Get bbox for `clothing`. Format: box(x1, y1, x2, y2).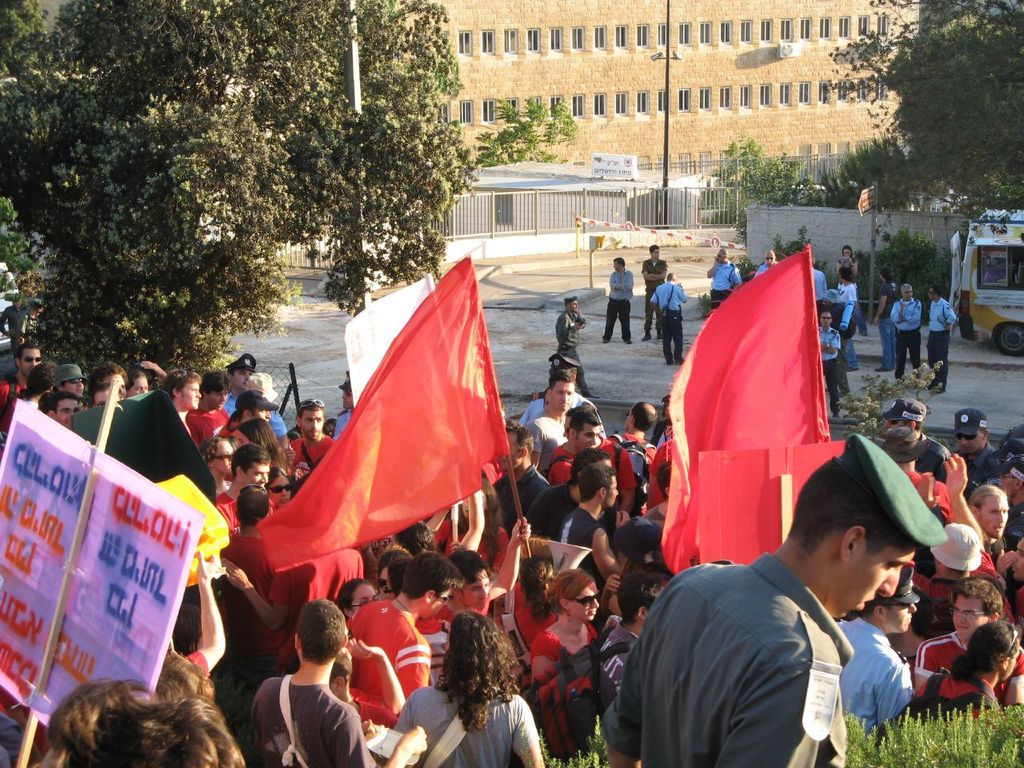
box(642, 258, 666, 338).
